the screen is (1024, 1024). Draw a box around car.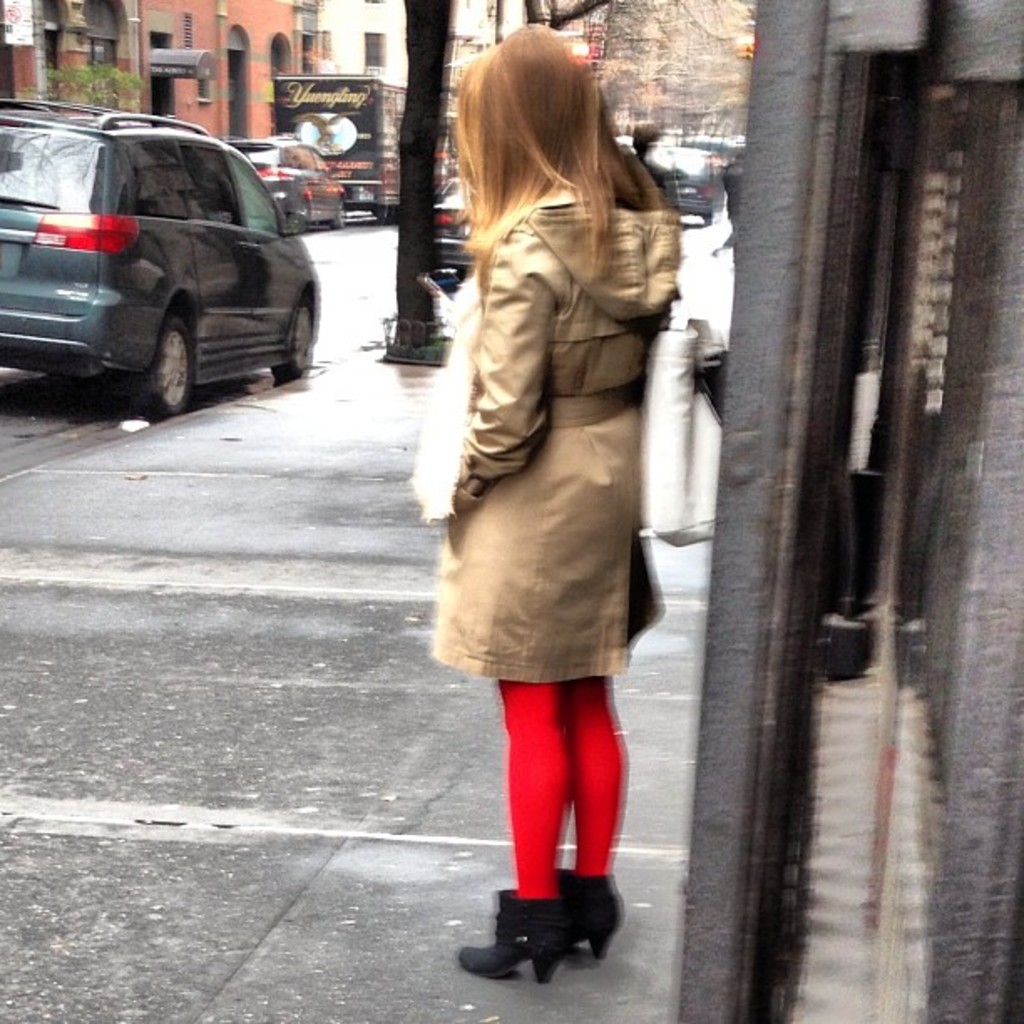
pyautogui.locateOnScreen(637, 141, 731, 233).
